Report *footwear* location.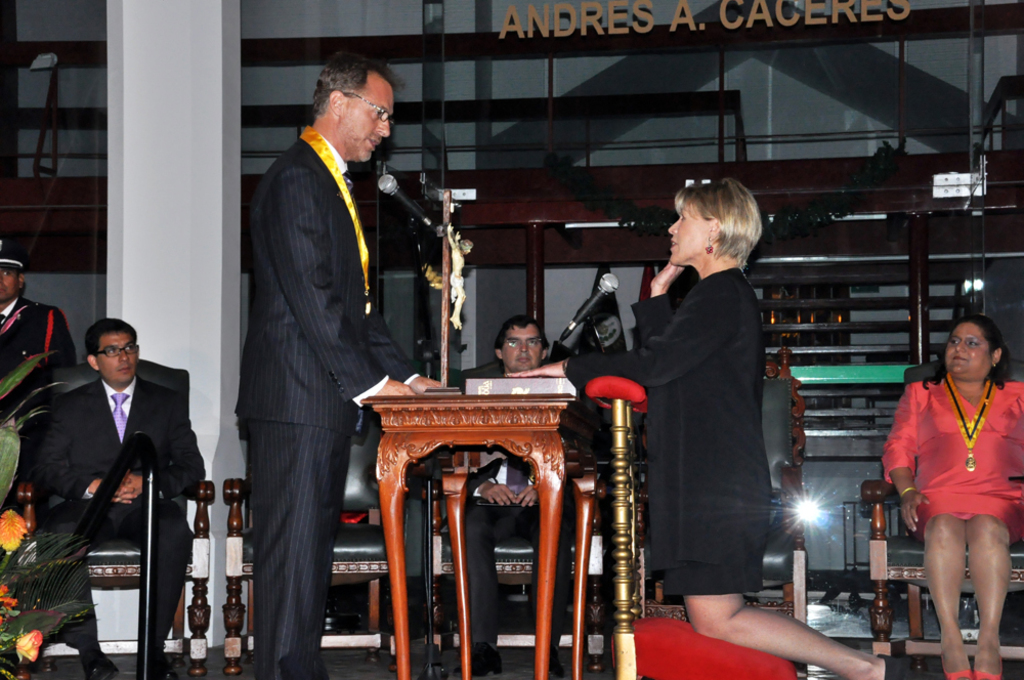
Report: 150,653,180,679.
